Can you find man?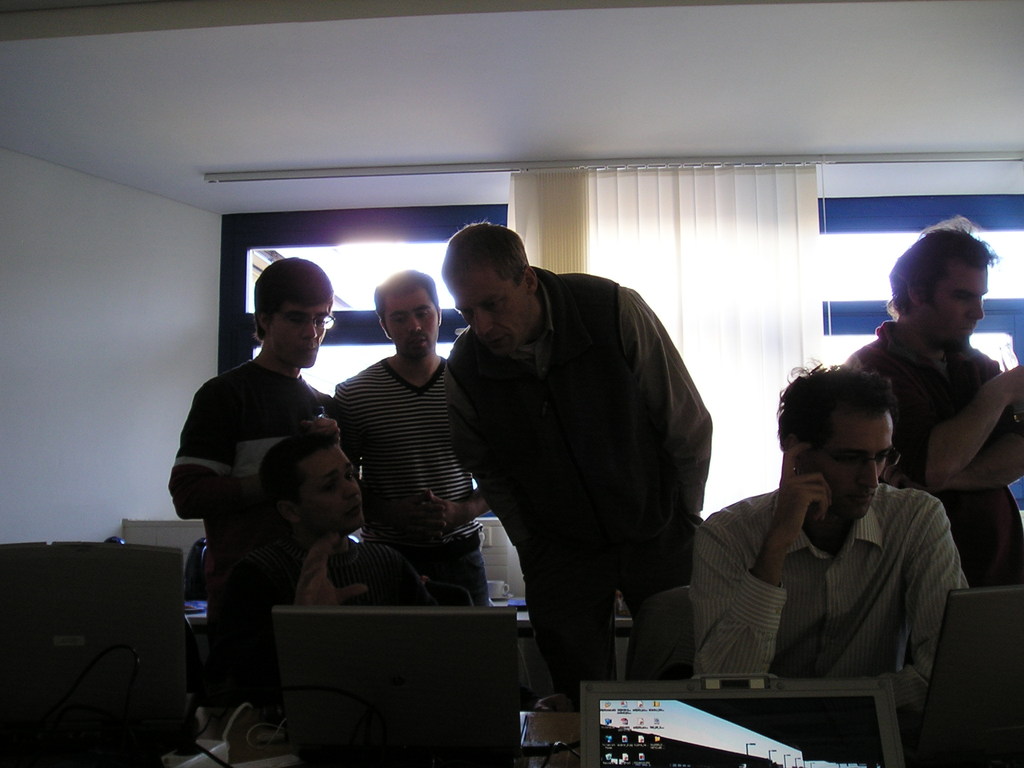
Yes, bounding box: l=168, t=253, r=353, b=717.
